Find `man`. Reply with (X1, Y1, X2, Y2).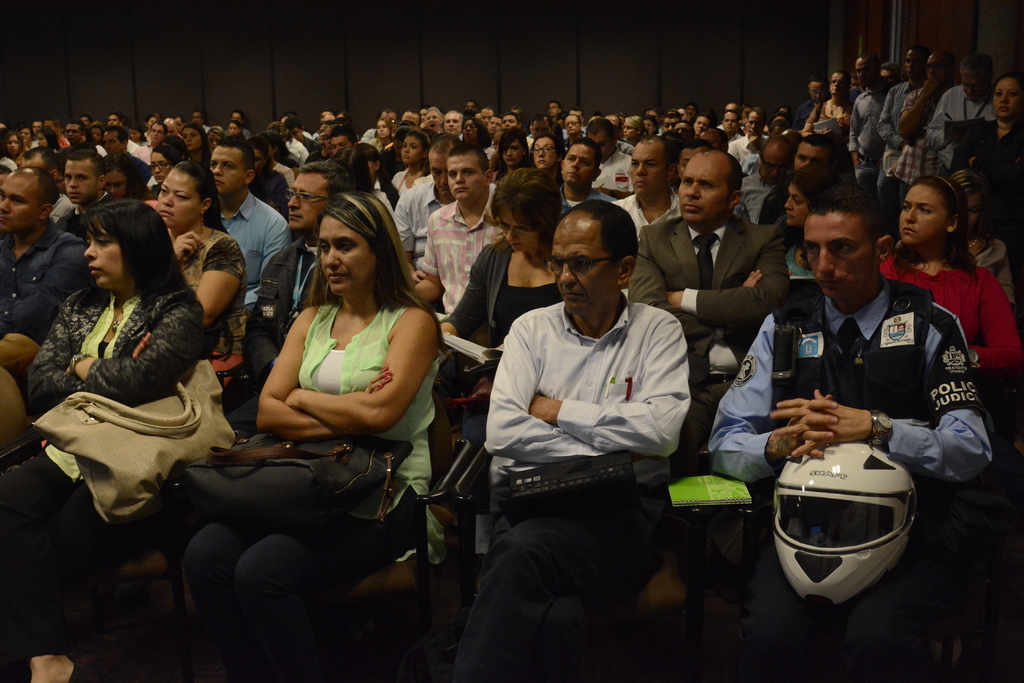
(282, 117, 319, 156).
